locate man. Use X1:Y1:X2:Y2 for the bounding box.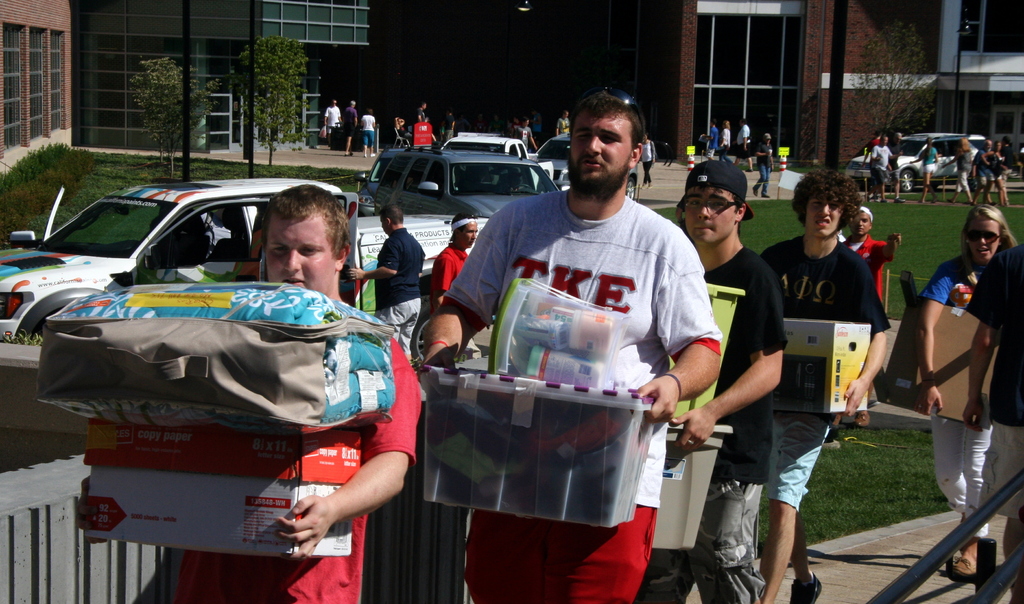
76:186:424:603.
